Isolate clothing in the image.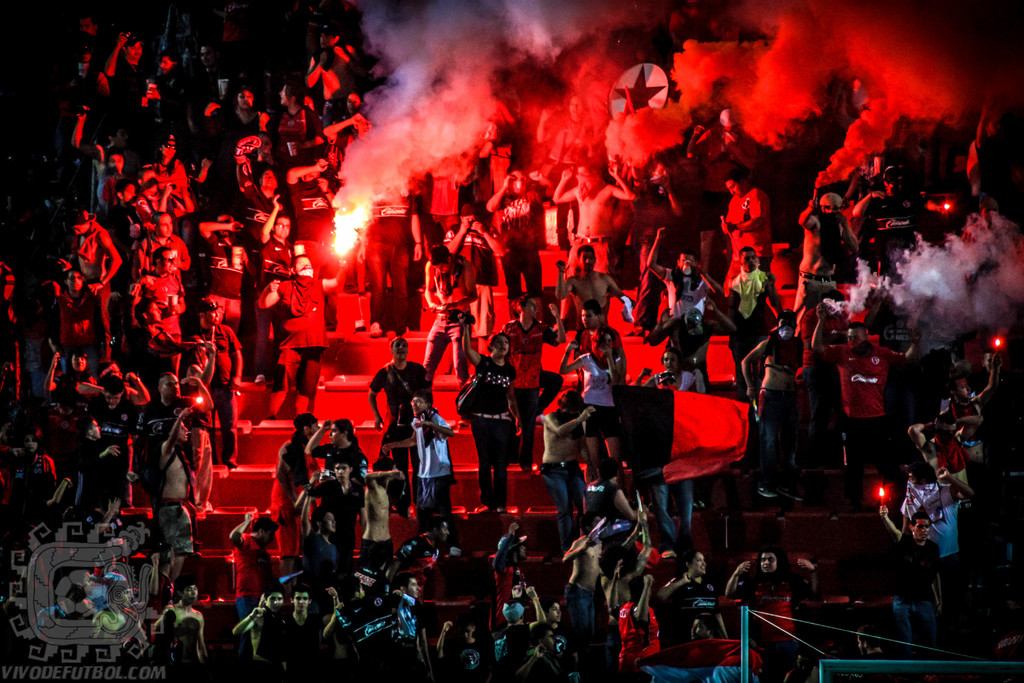
Isolated region: x1=759 y1=329 x2=808 y2=368.
